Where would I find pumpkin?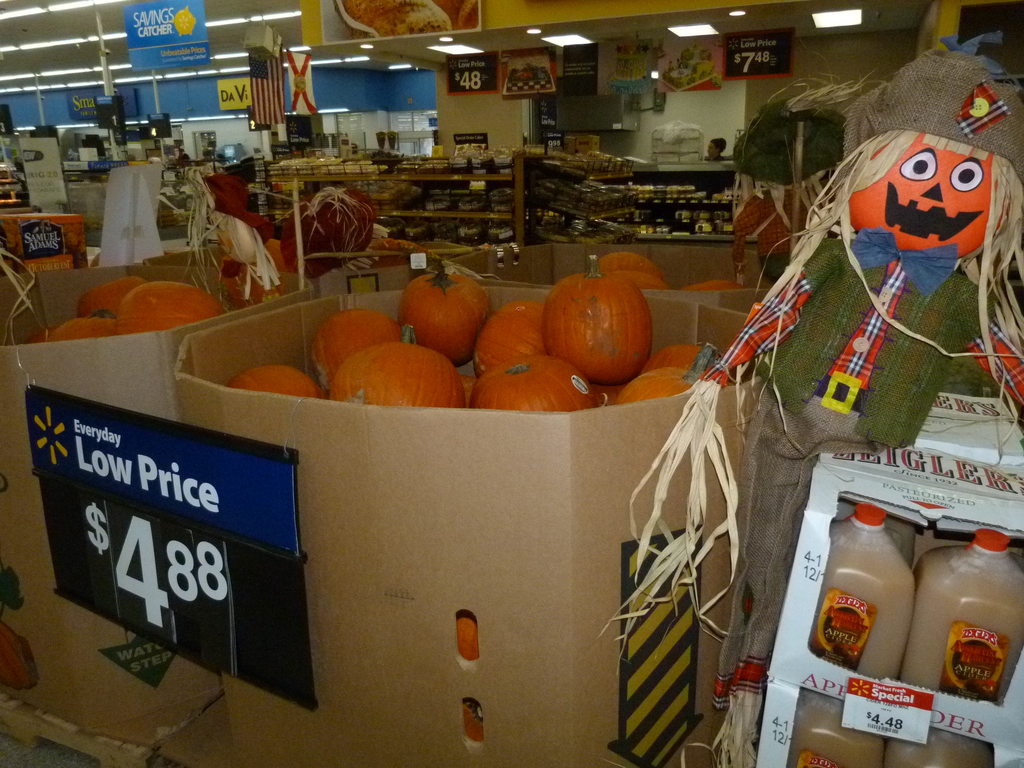
At detection(81, 276, 150, 317).
